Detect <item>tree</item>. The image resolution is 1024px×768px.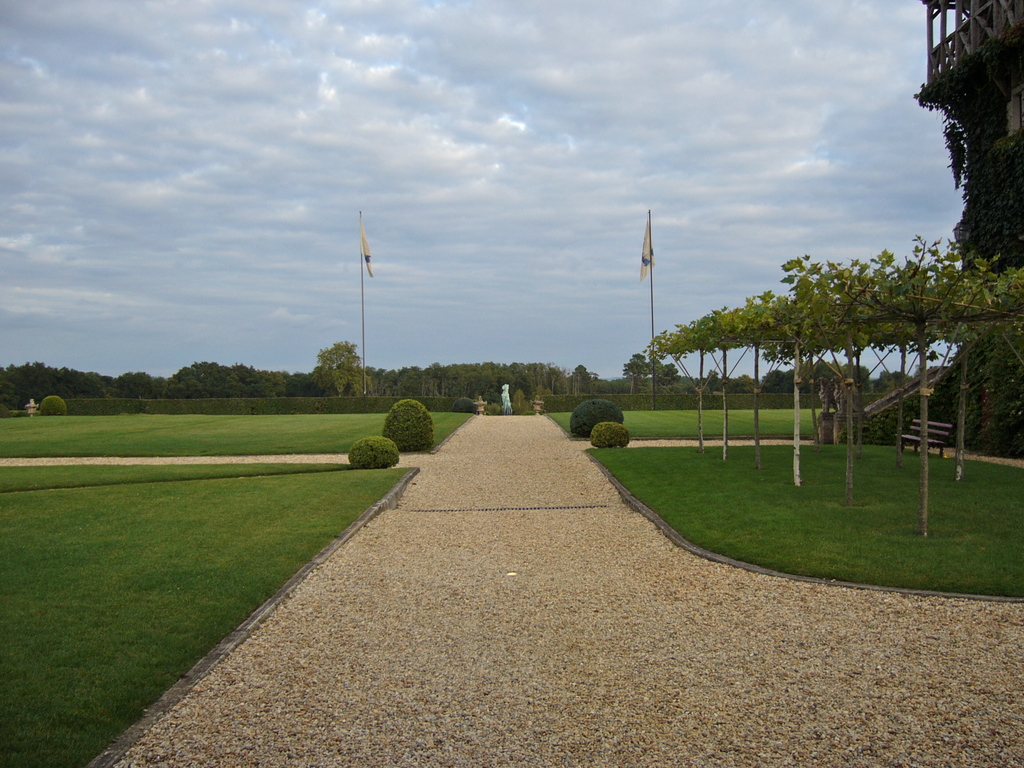
641,232,1023,440.
